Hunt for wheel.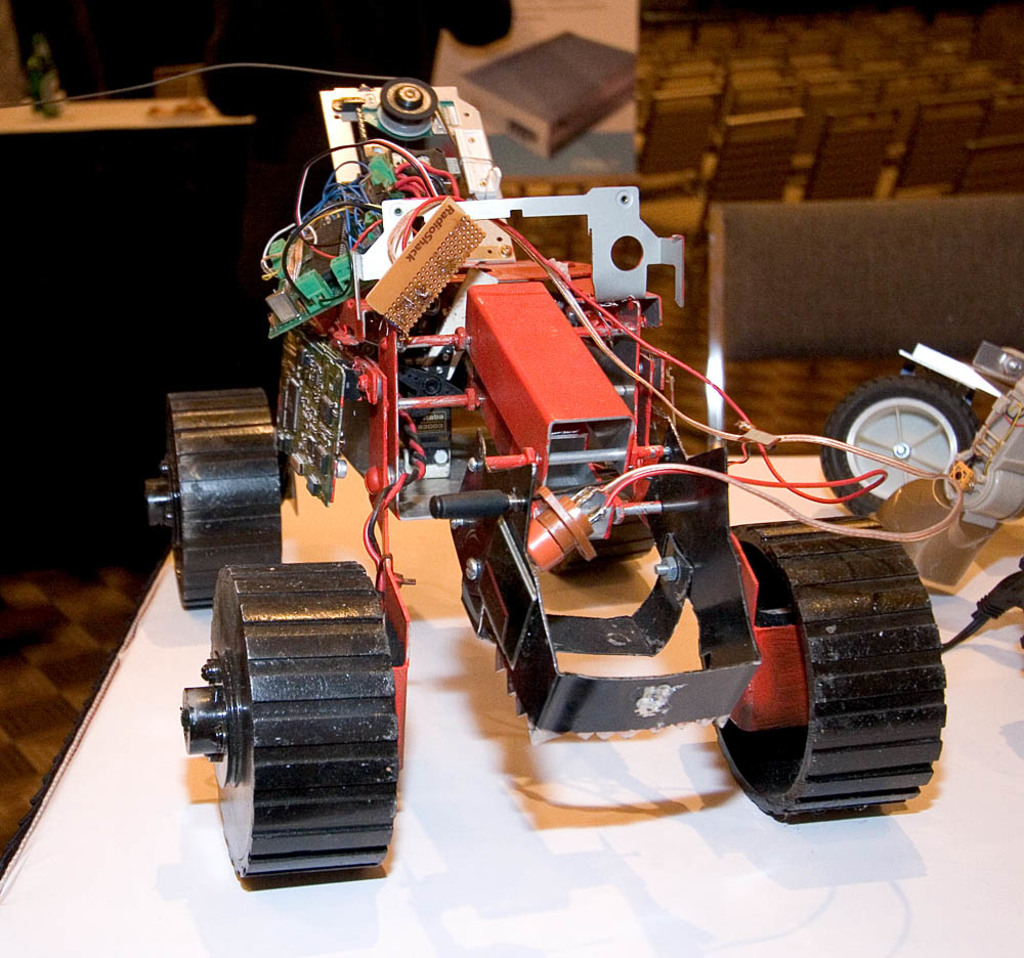
Hunted down at x1=819 y1=379 x2=976 y2=516.
